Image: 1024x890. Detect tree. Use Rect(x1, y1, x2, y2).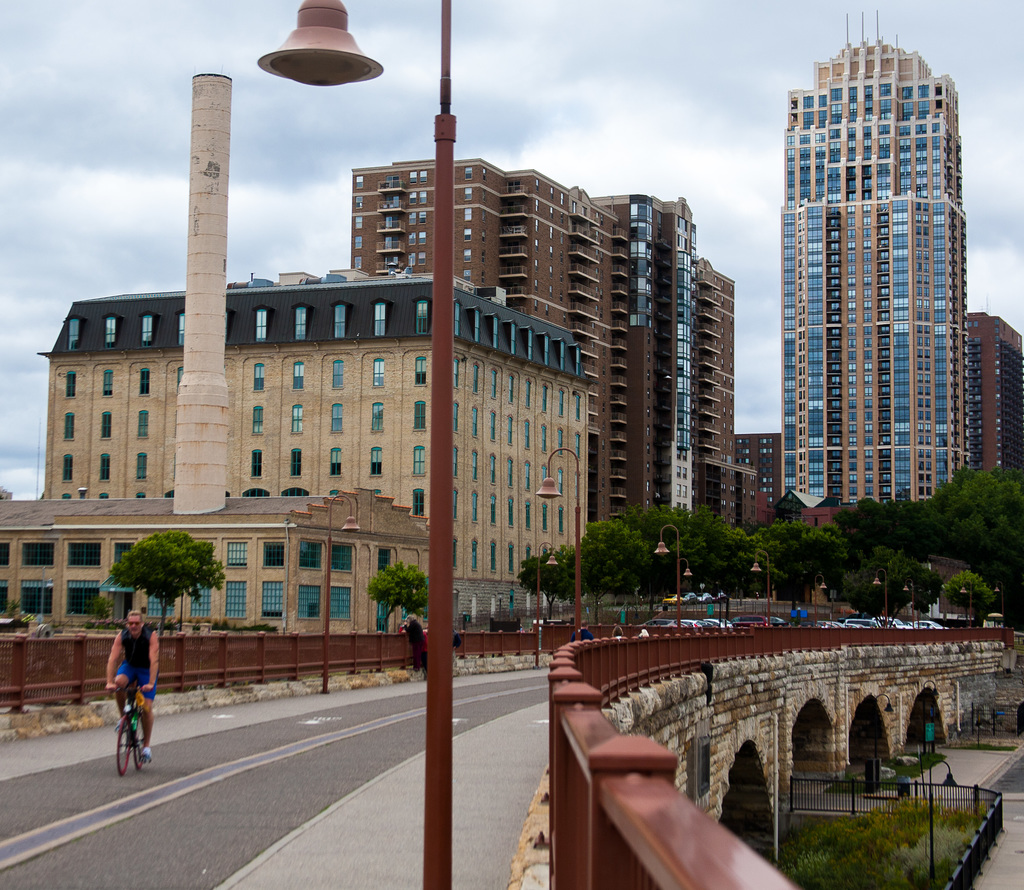
Rect(754, 517, 852, 612).
